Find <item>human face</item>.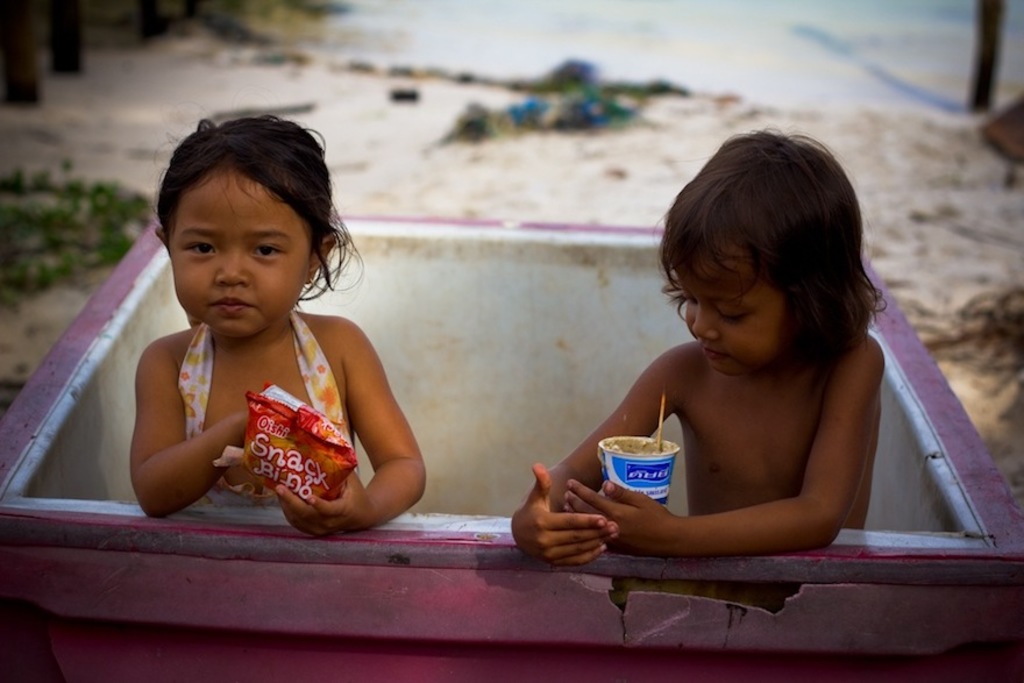
169 170 312 341.
